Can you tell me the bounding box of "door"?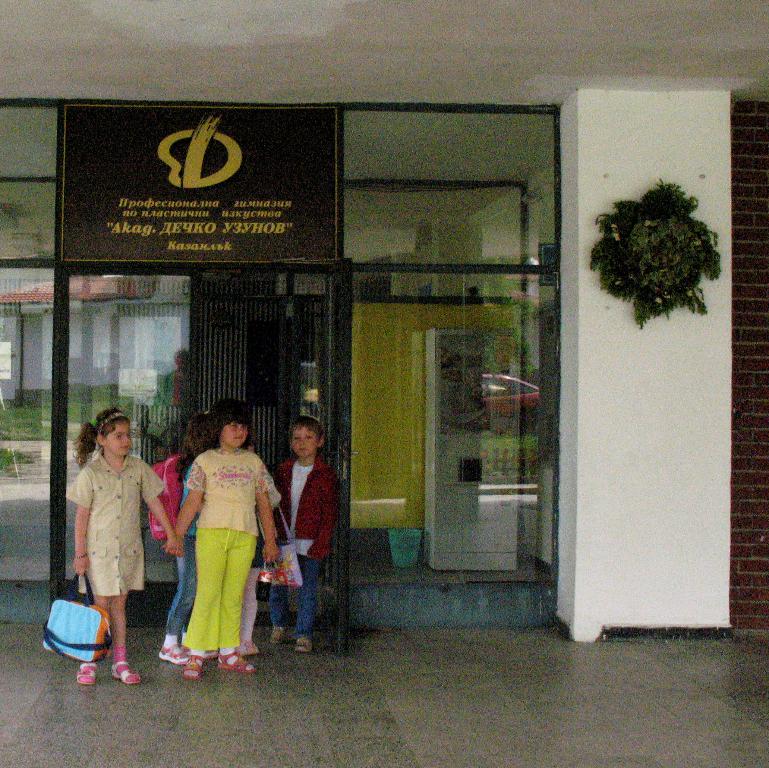
box(337, 107, 565, 627).
